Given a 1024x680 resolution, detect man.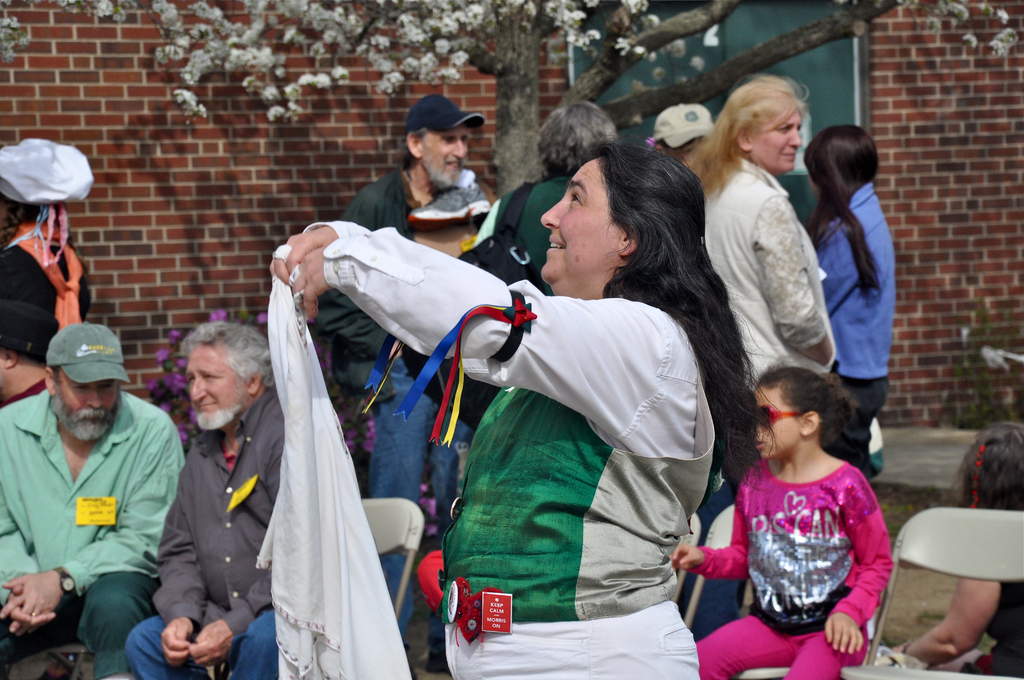
crop(302, 93, 504, 676).
